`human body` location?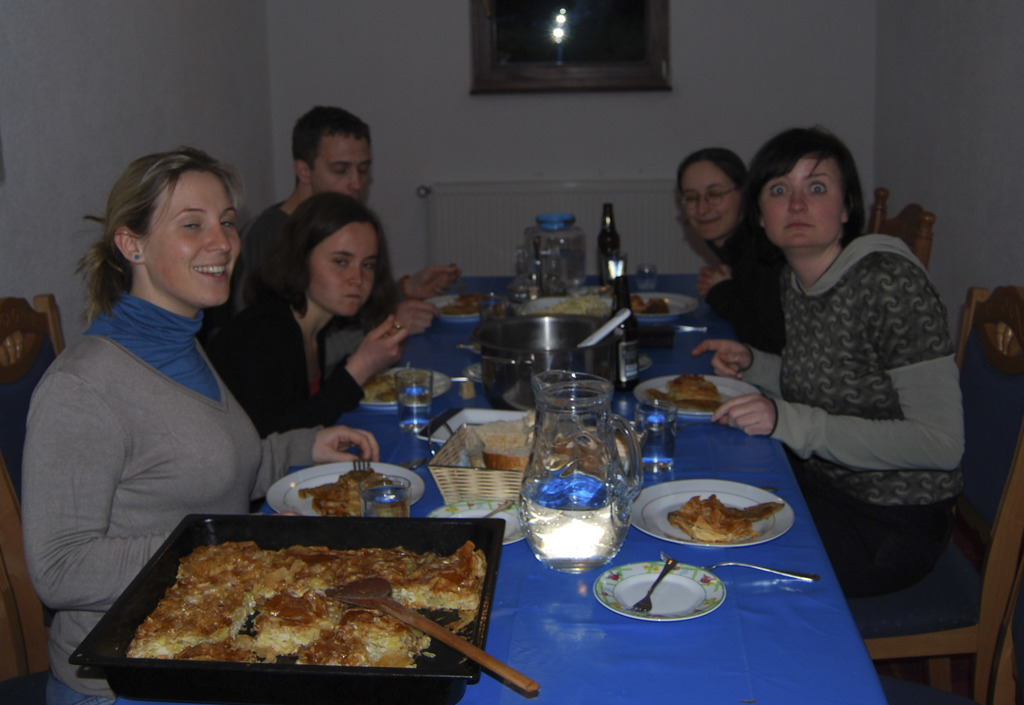
bbox(740, 149, 973, 610)
